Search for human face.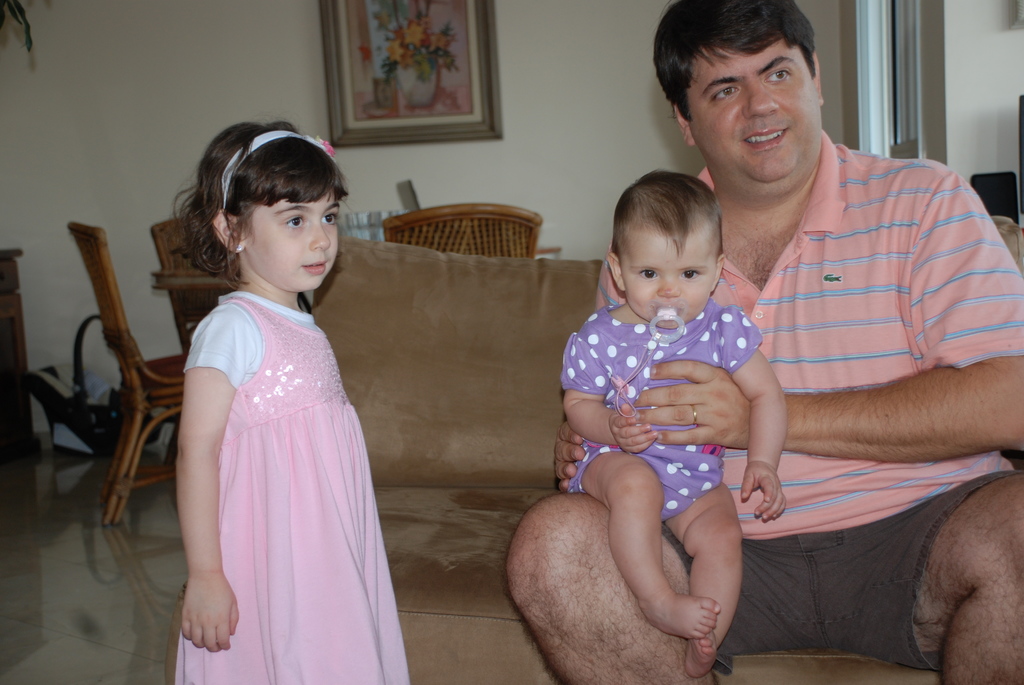
Found at BBox(246, 194, 338, 292).
